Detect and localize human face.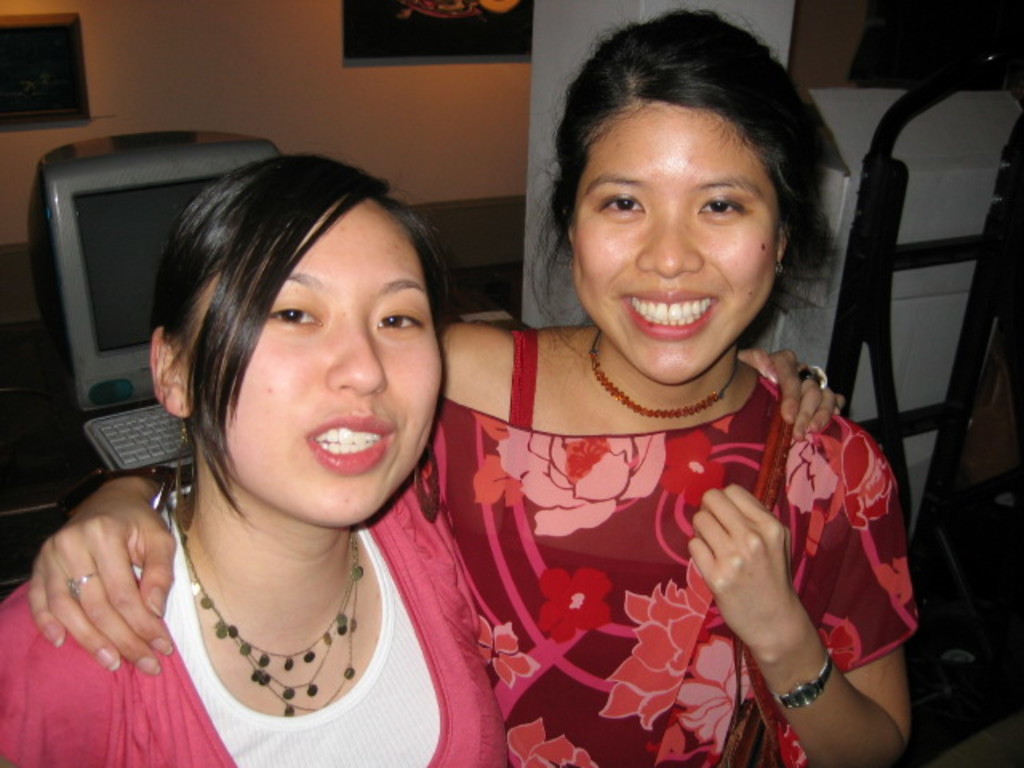
Localized at (x1=573, y1=96, x2=773, y2=384).
